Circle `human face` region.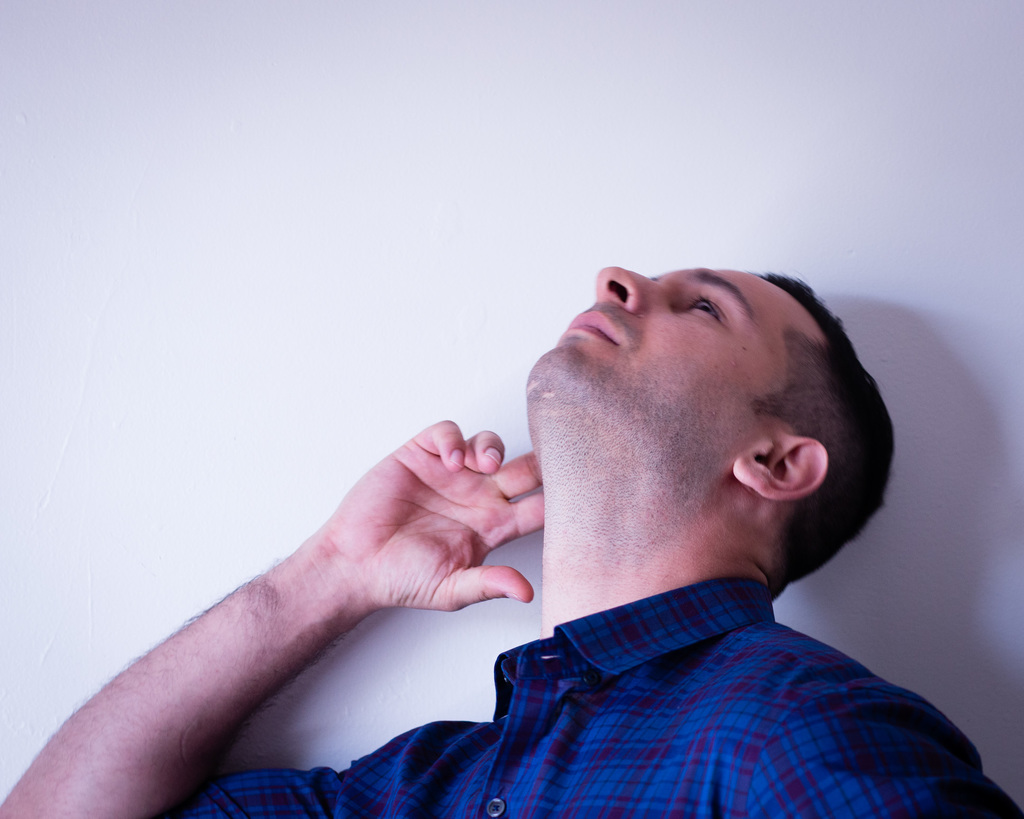
Region: rect(506, 252, 833, 452).
